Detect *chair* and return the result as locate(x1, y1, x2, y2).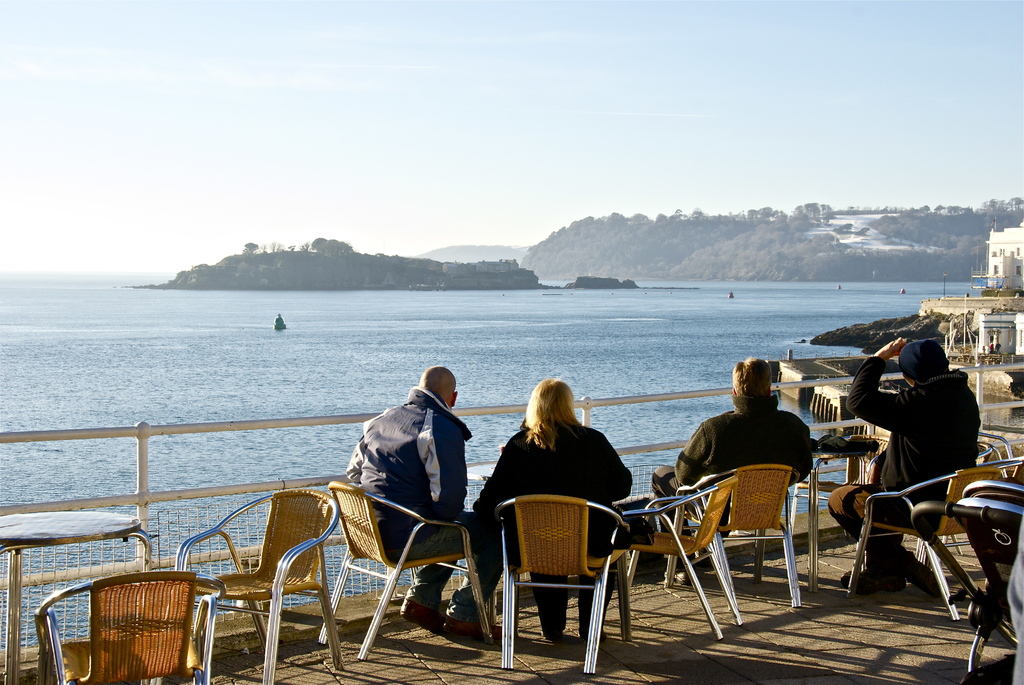
locate(311, 479, 495, 668).
